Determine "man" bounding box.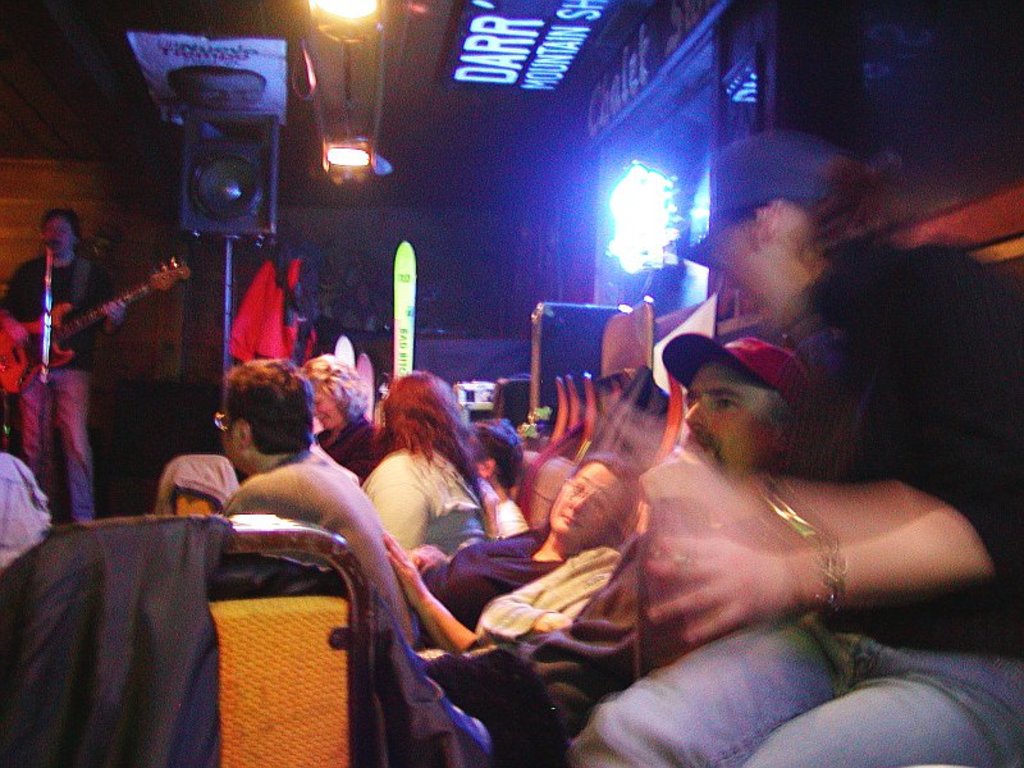
Determined: select_region(0, 205, 128, 511).
